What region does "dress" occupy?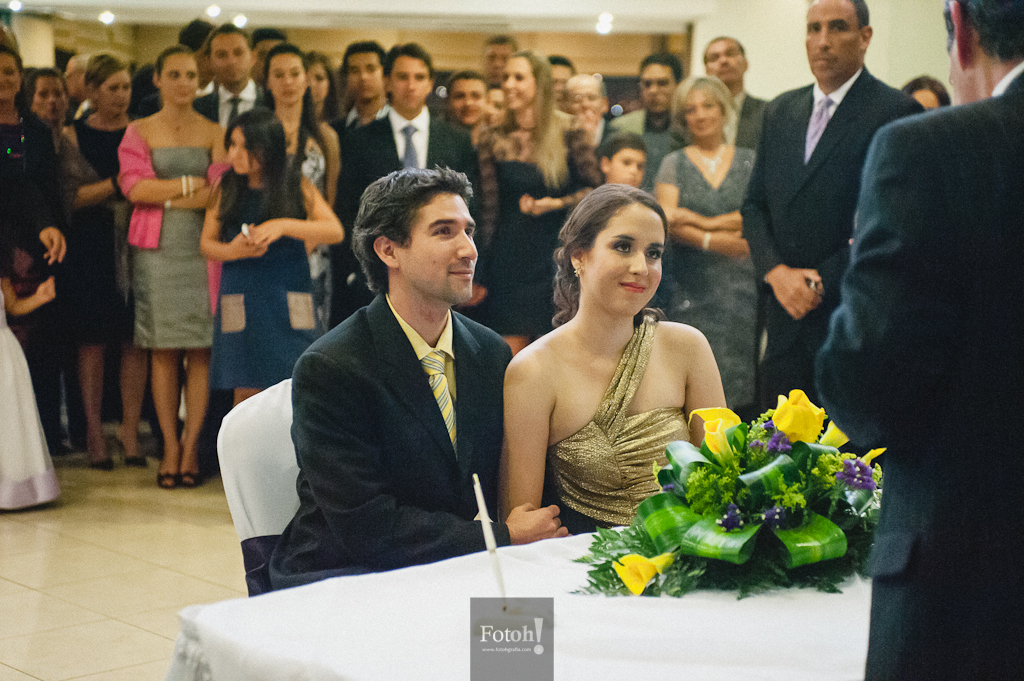
pyautogui.locateOnScreen(129, 148, 217, 355).
